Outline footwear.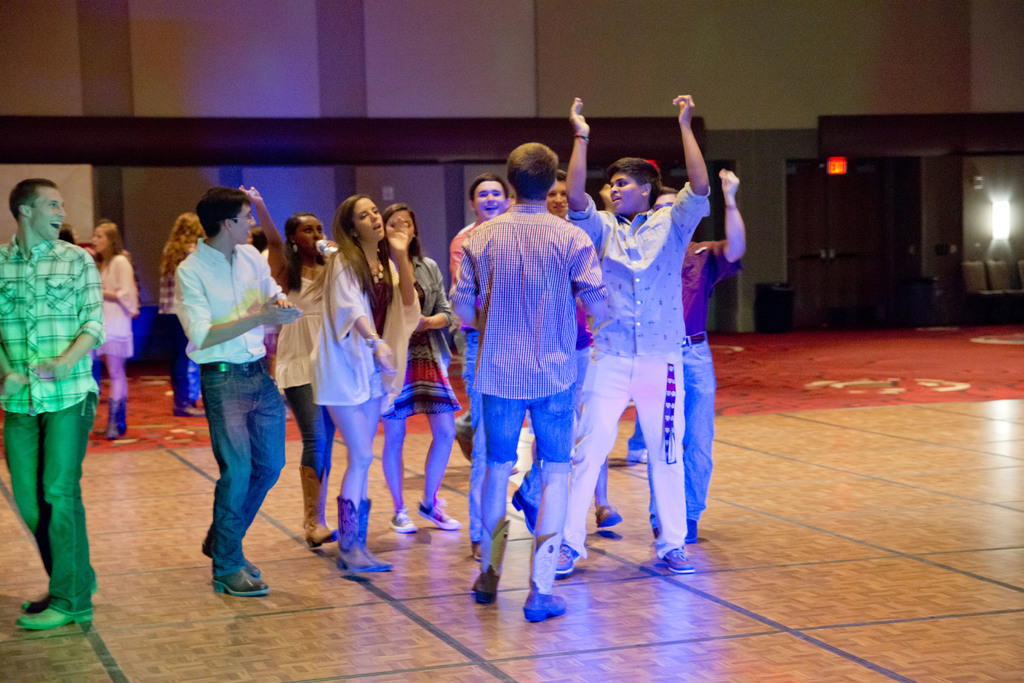
Outline: region(17, 588, 51, 611).
